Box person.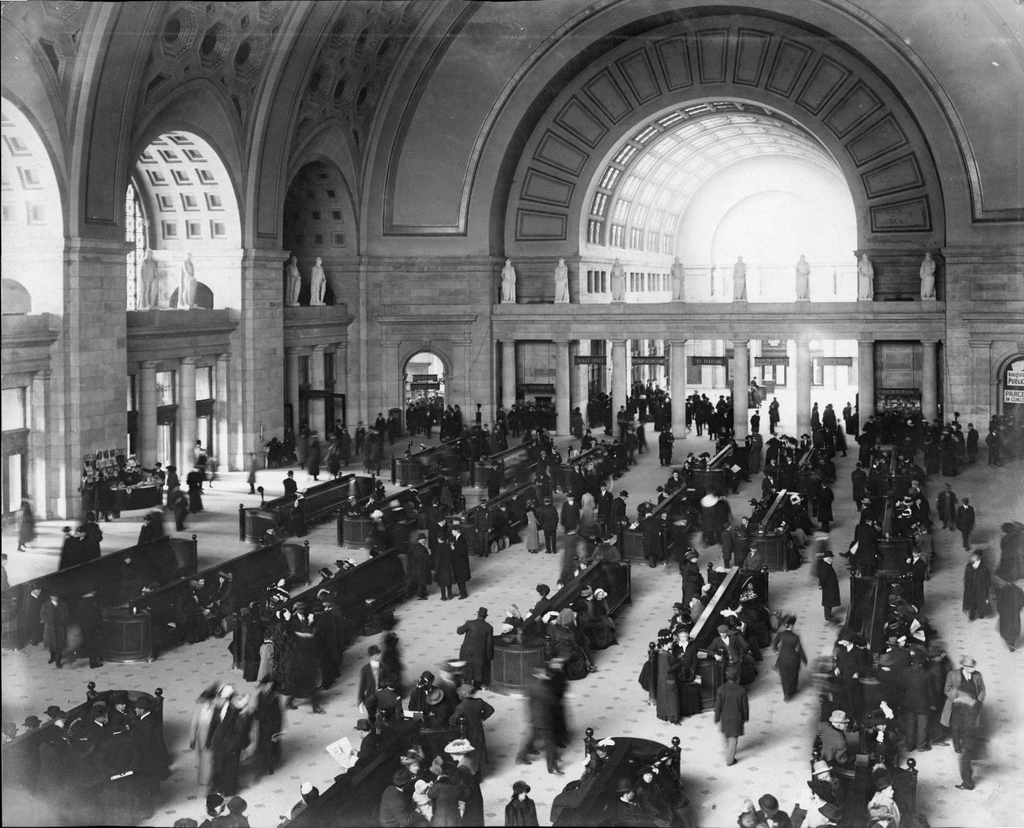
detection(963, 423, 979, 462).
